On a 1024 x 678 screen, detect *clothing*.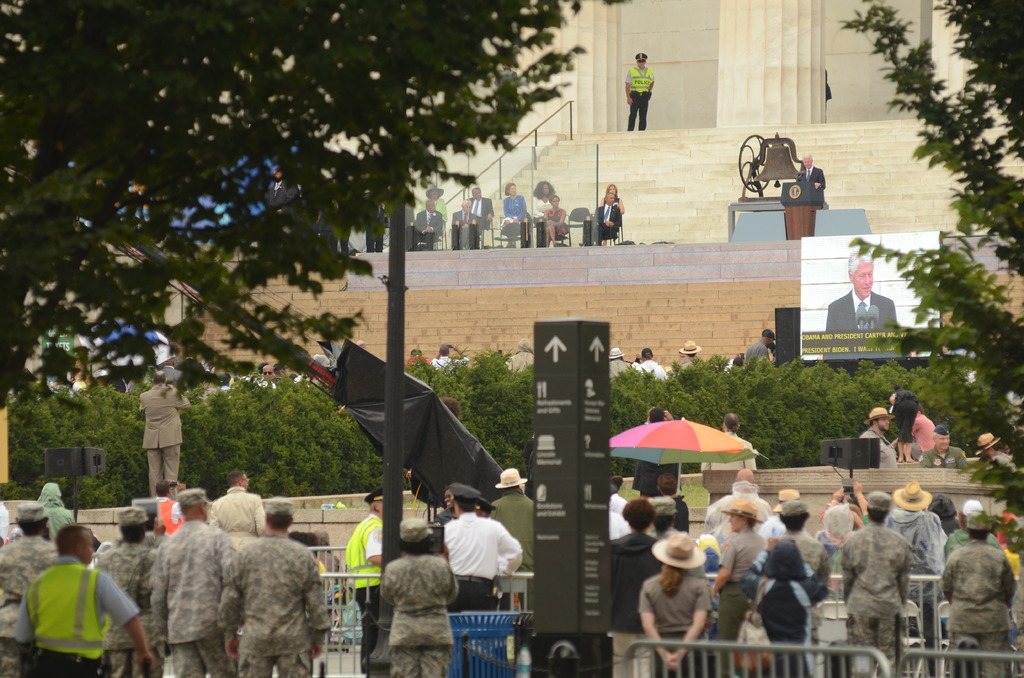
select_region(0, 537, 68, 677).
